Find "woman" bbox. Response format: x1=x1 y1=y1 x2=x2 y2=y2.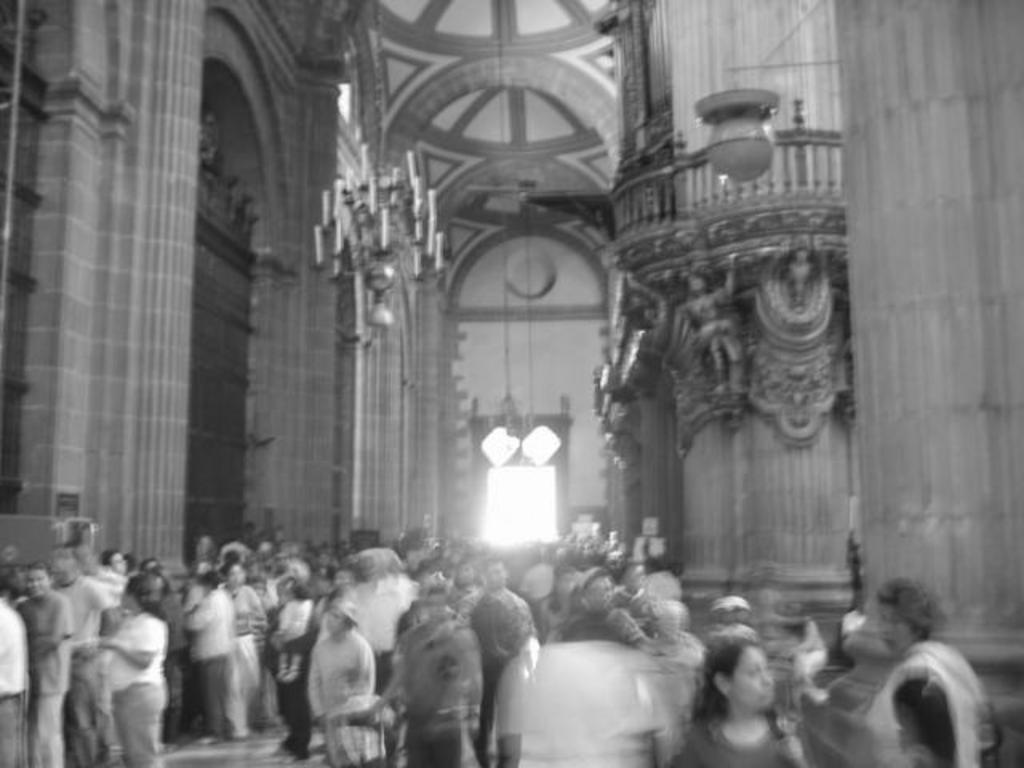
x1=186 y1=562 x2=234 y2=733.
